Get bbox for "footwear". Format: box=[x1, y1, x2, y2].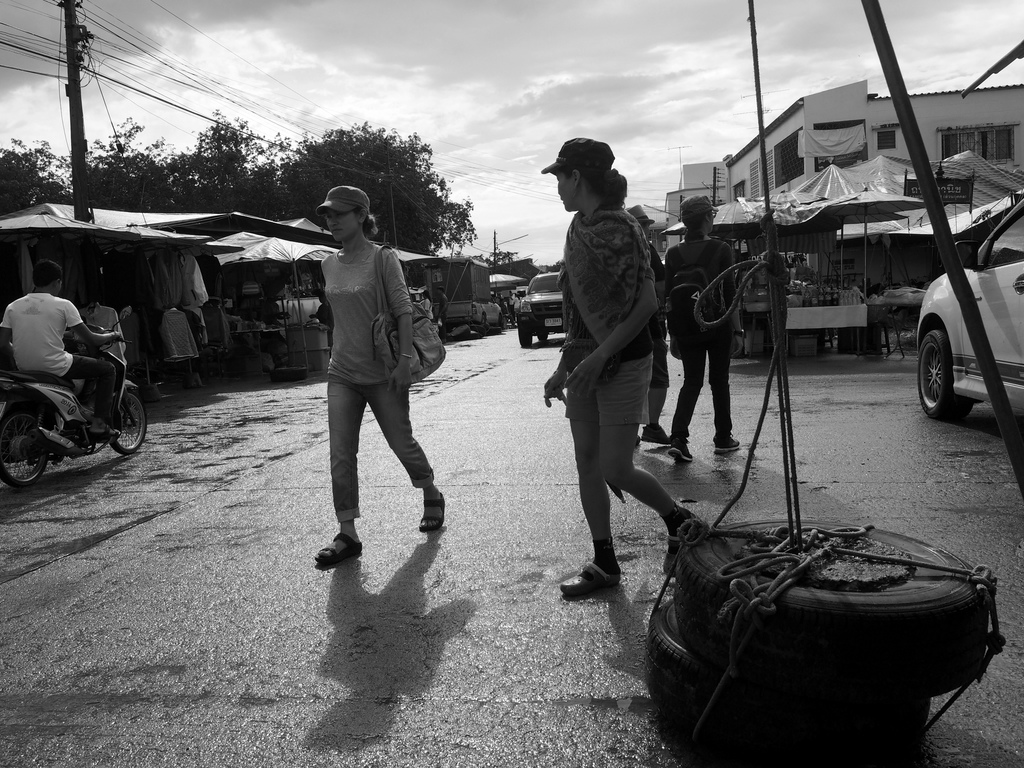
box=[560, 559, 623, 598].
